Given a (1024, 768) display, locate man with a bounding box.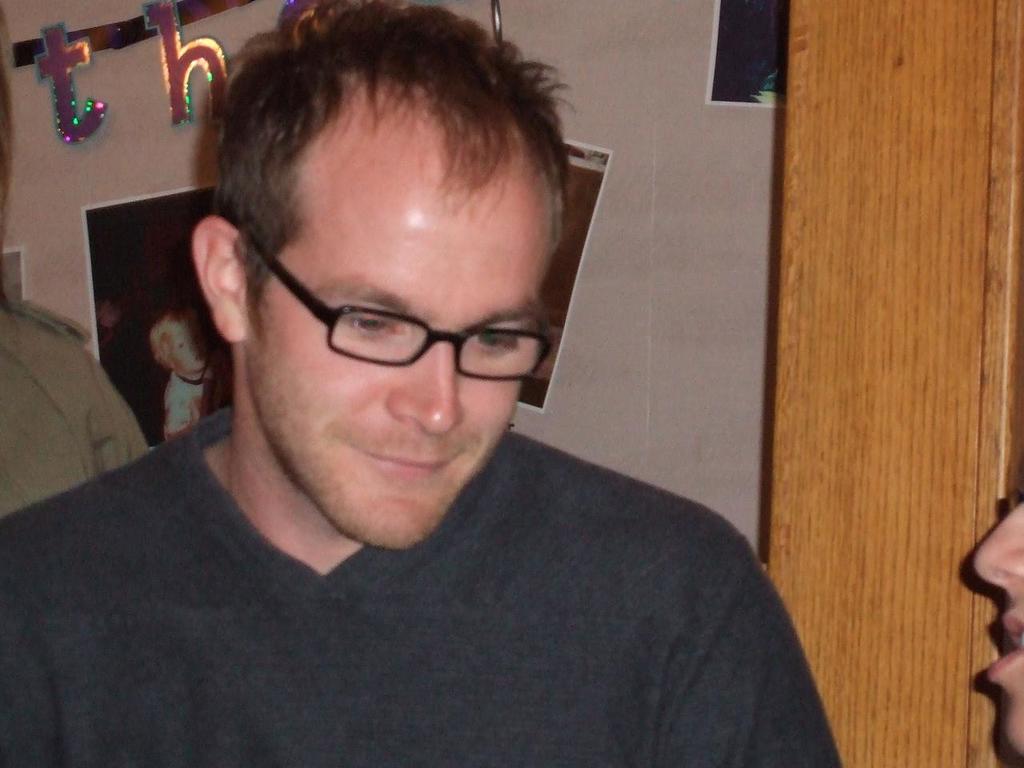
Located: BBox(12, 18, 835, 752).
